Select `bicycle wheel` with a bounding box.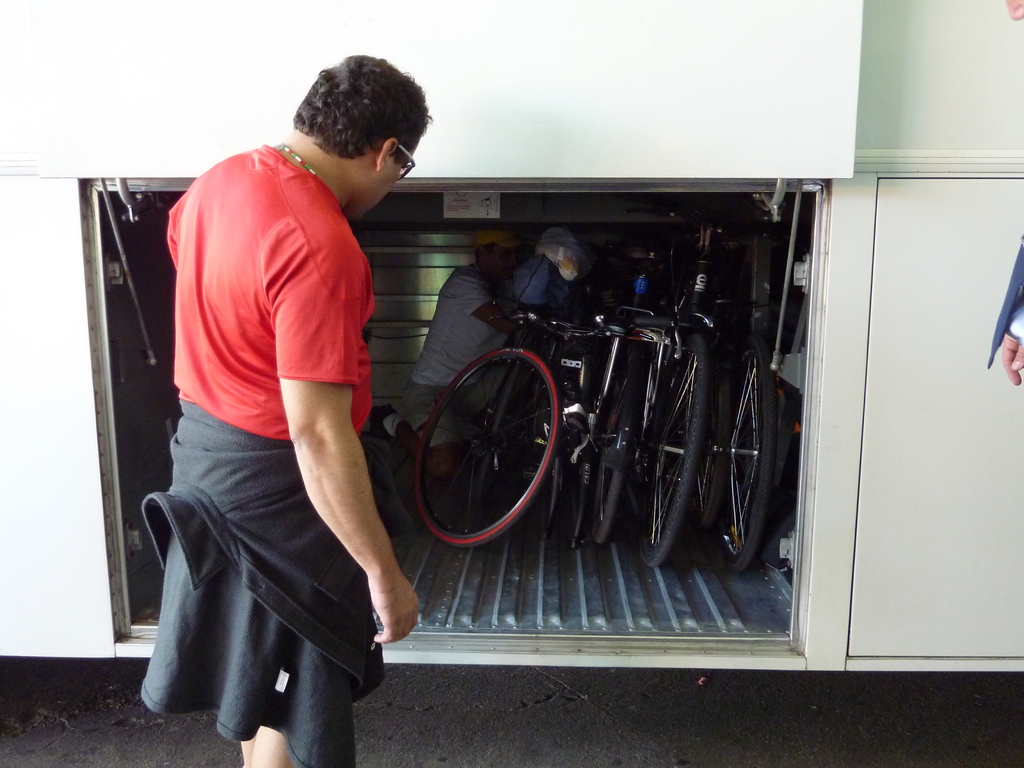
703,335,772,580.
